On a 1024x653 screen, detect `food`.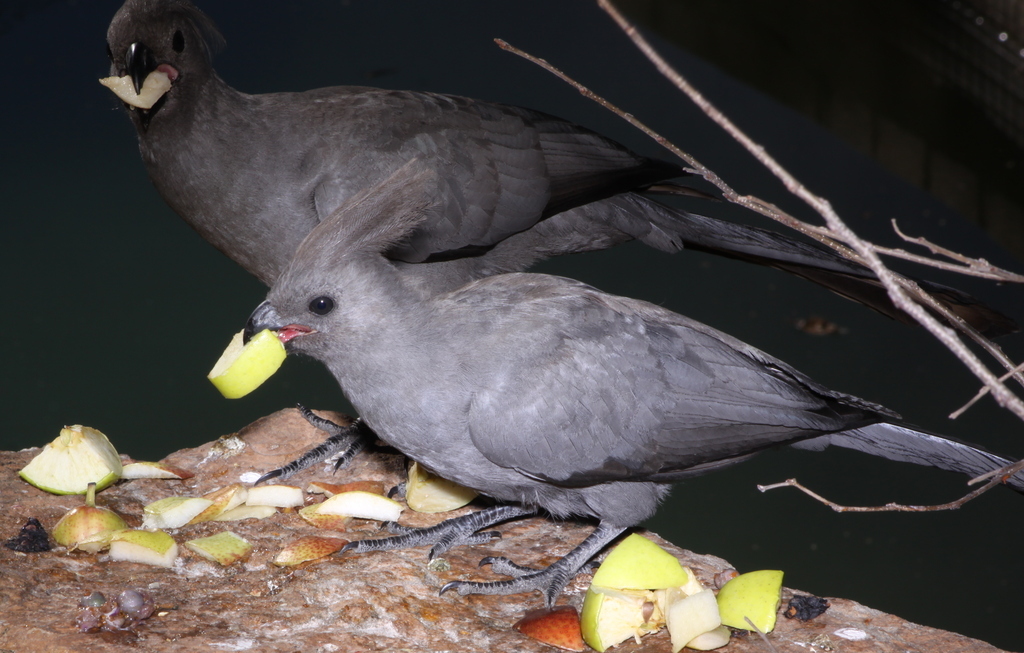
(182, 528, 247, 563).
